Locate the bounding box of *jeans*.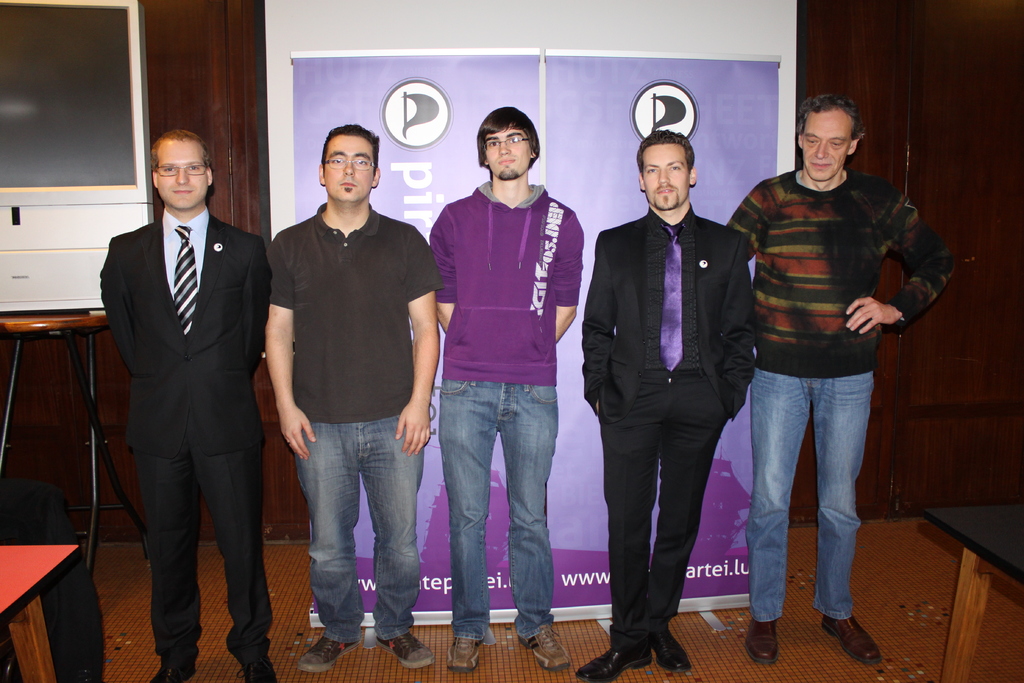
Bounding box: {"left": 600, "top": 367, "right": 729, "bottom": 673}.
